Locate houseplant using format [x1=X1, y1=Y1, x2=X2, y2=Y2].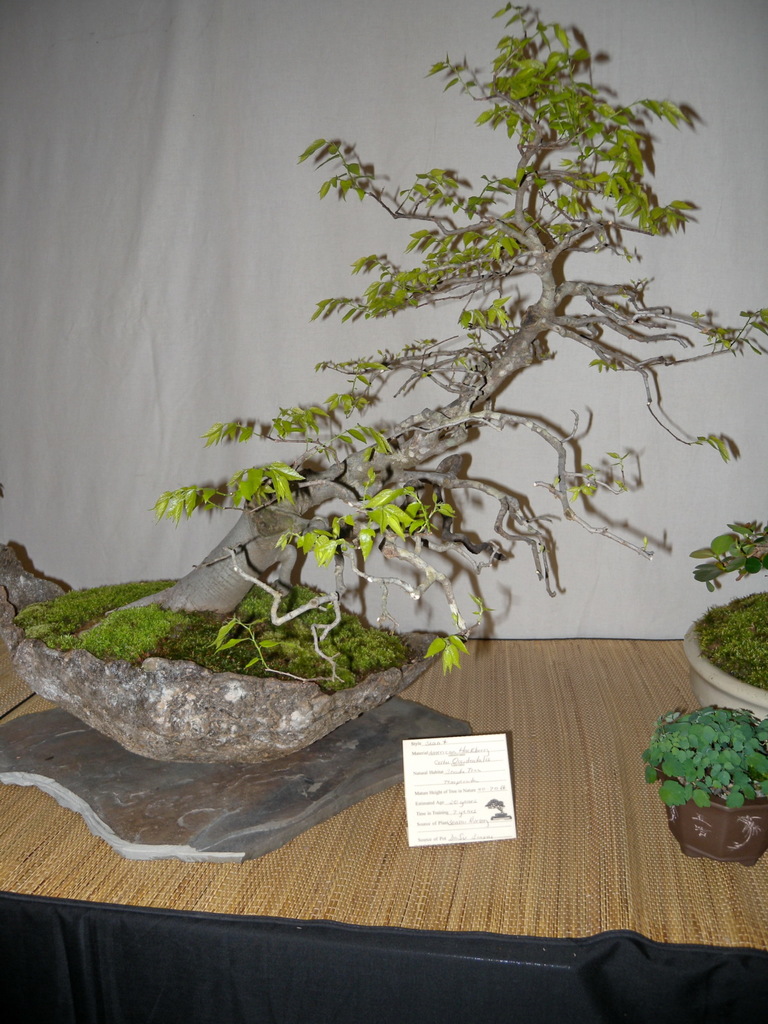
[x1=647, y1=689, x2=767, y2=867].
